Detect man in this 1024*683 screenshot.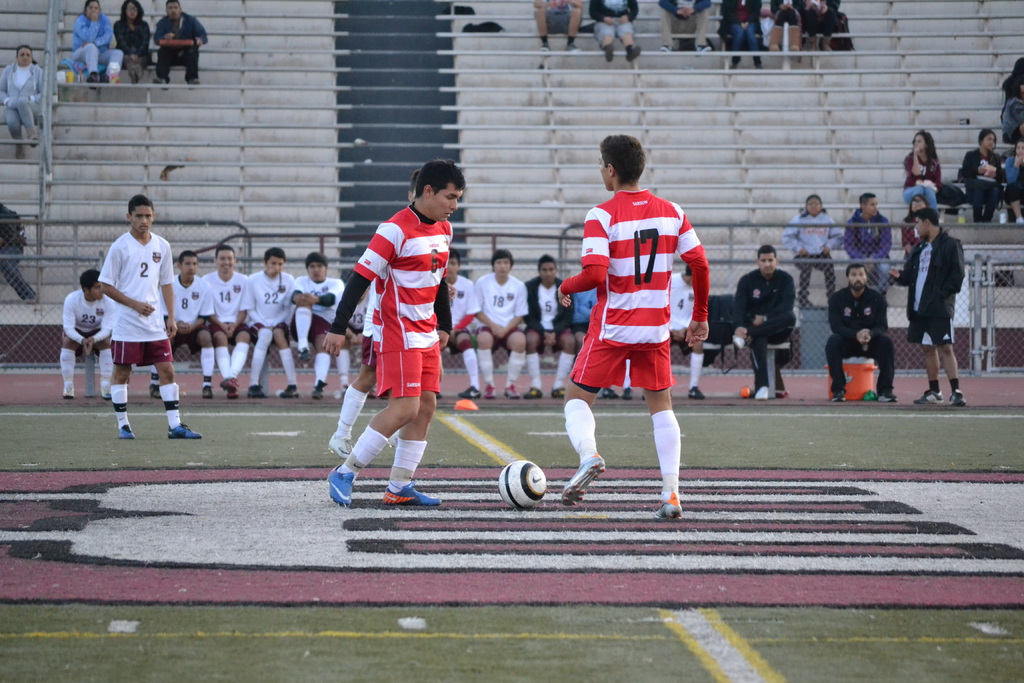
Detection: [left=467, top=247, right=528, bottom=422].
